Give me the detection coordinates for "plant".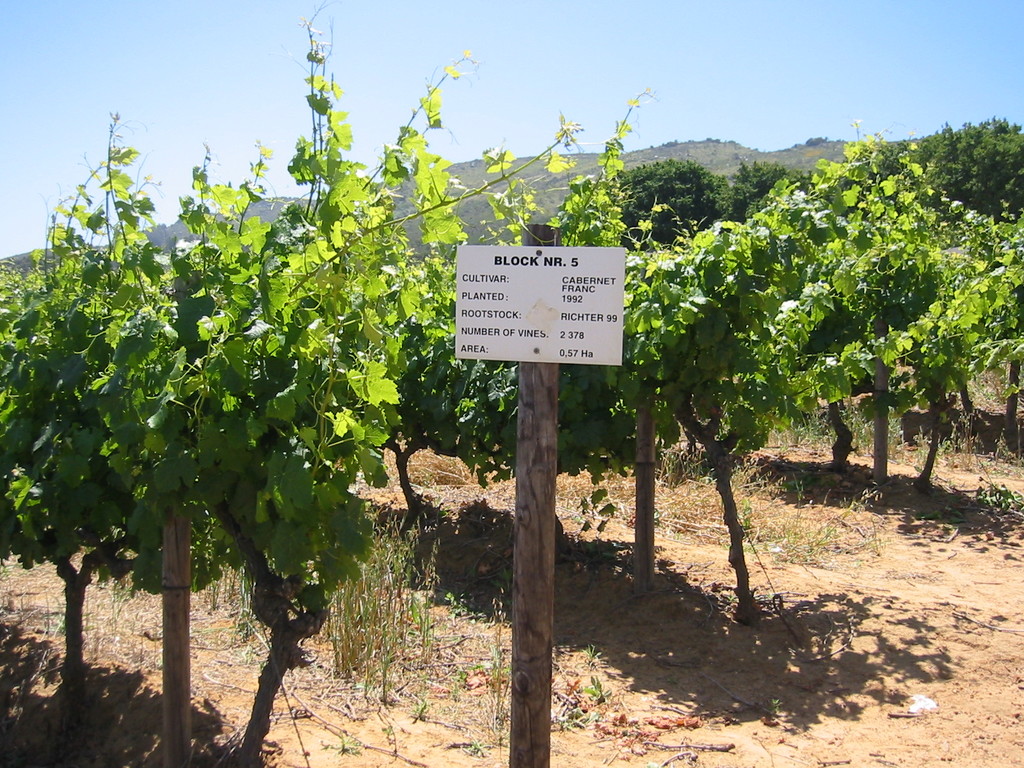
388/722/401/760.
